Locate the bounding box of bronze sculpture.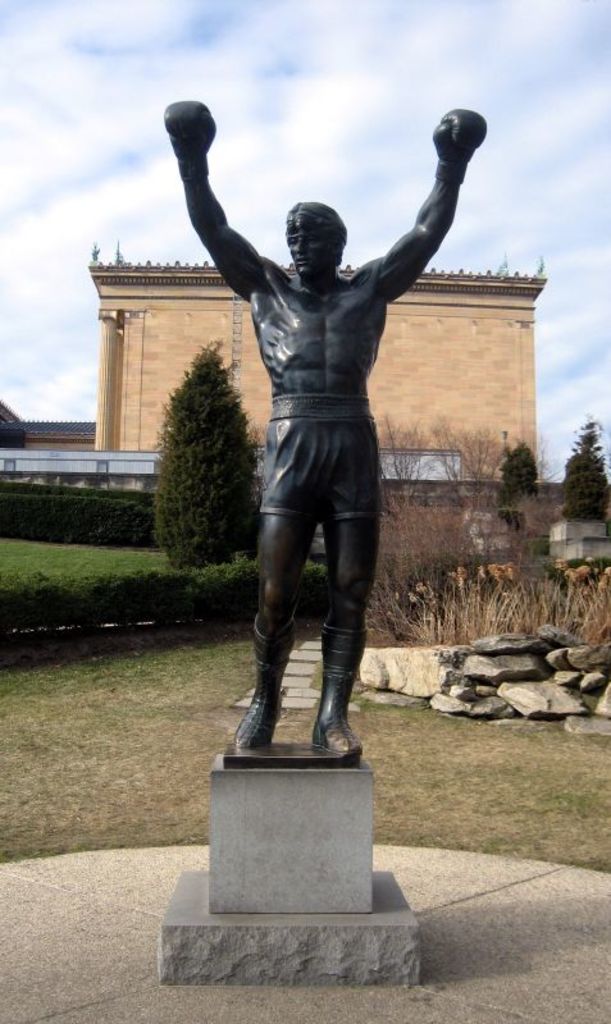
Bounding box: [173, 96, 459, 731].
